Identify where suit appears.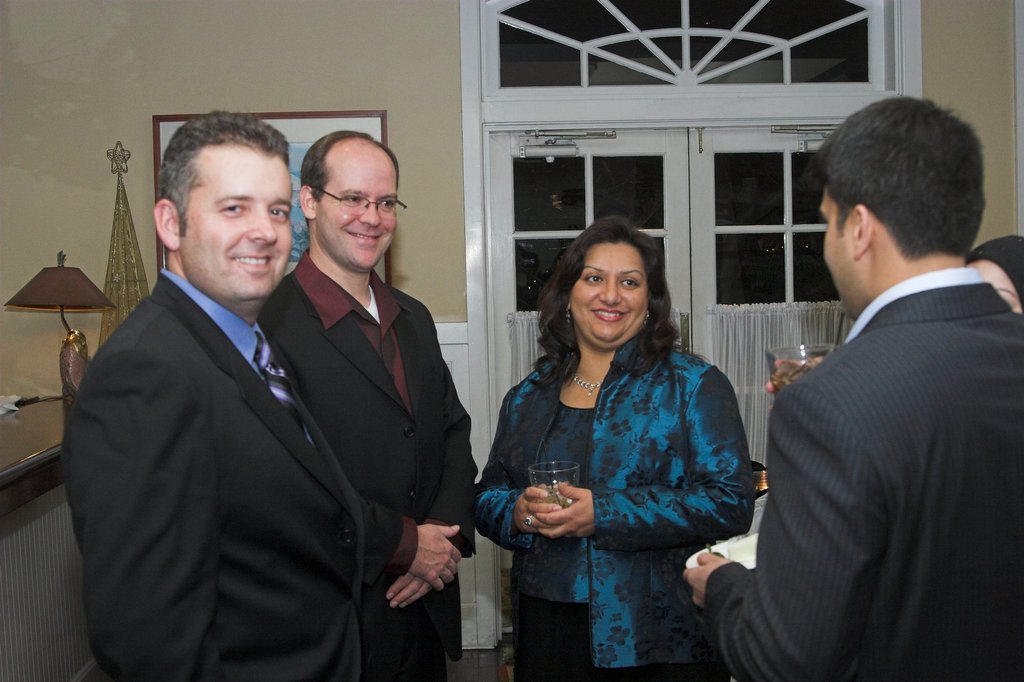
Appears at box(63, 269, 365, 681).
